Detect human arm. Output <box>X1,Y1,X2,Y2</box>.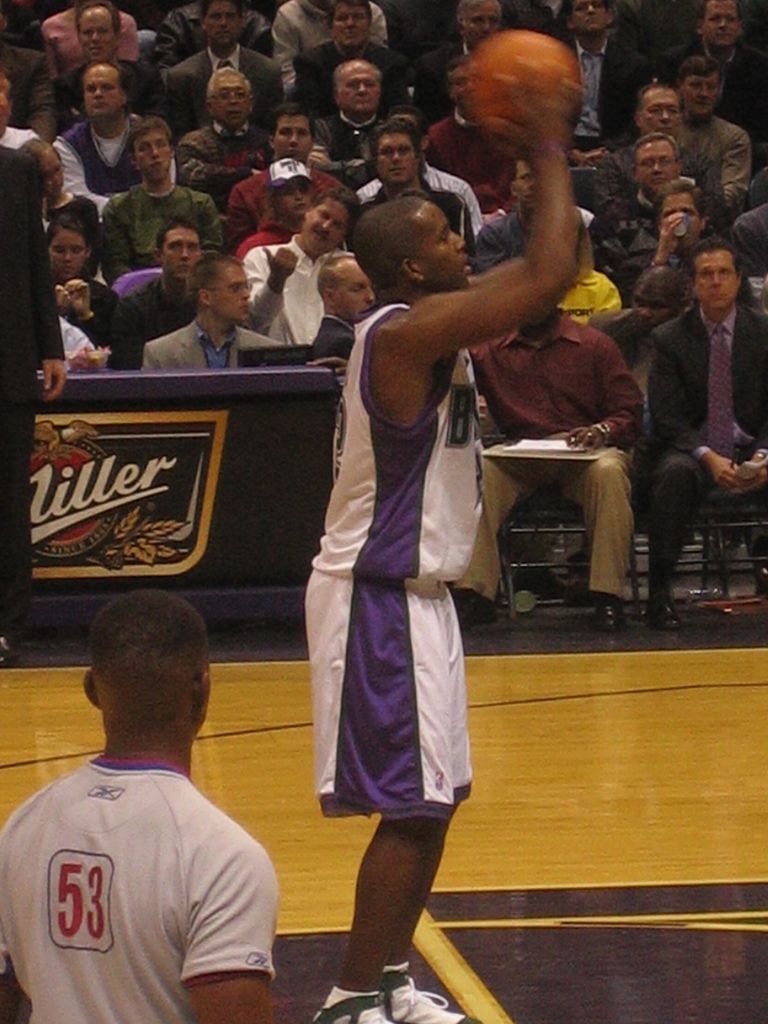
<box>10,148,70,410</box>.
